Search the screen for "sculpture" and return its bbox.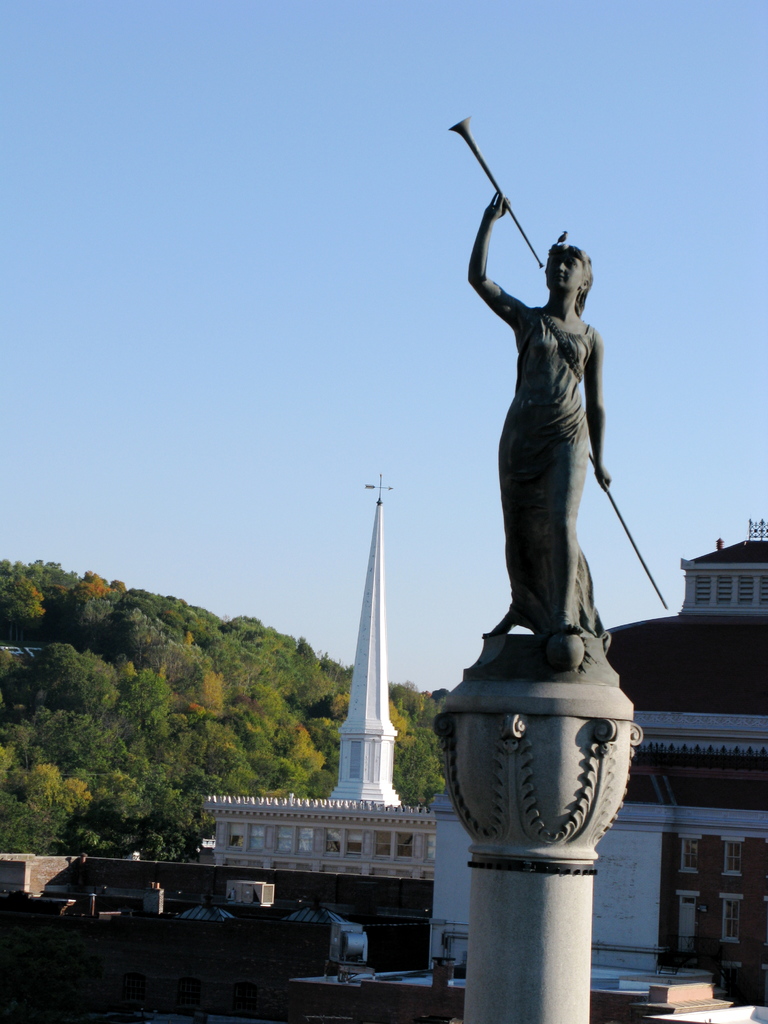
Found: {"left": 458, "top": 108, "right": 646, "bottom": 714}.
